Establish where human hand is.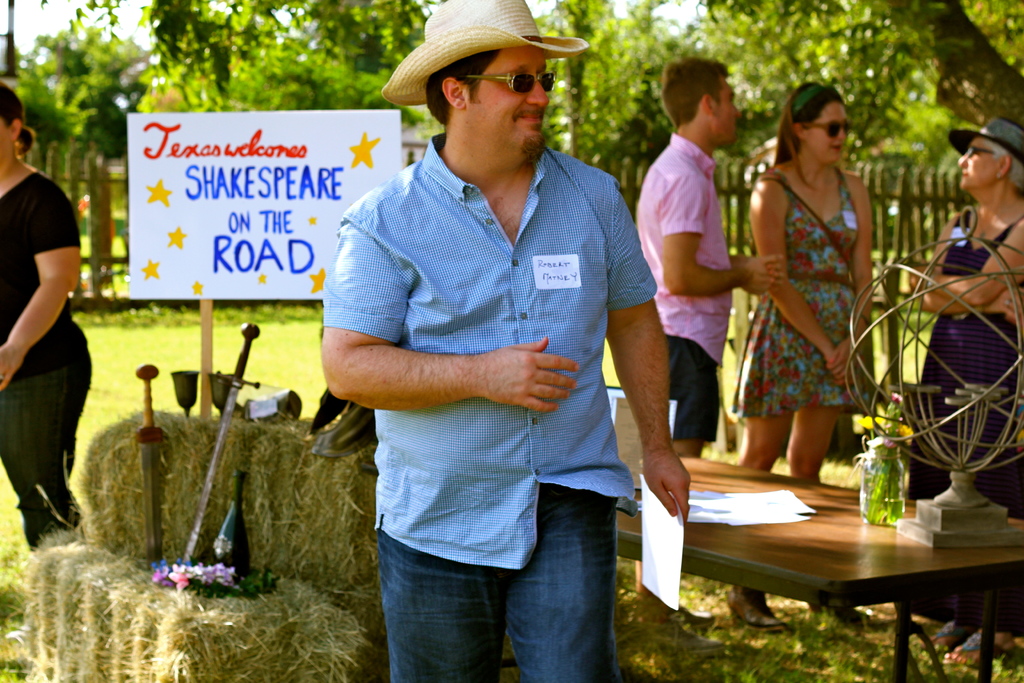
Established at l=742, t=253, r=787, b=294.
